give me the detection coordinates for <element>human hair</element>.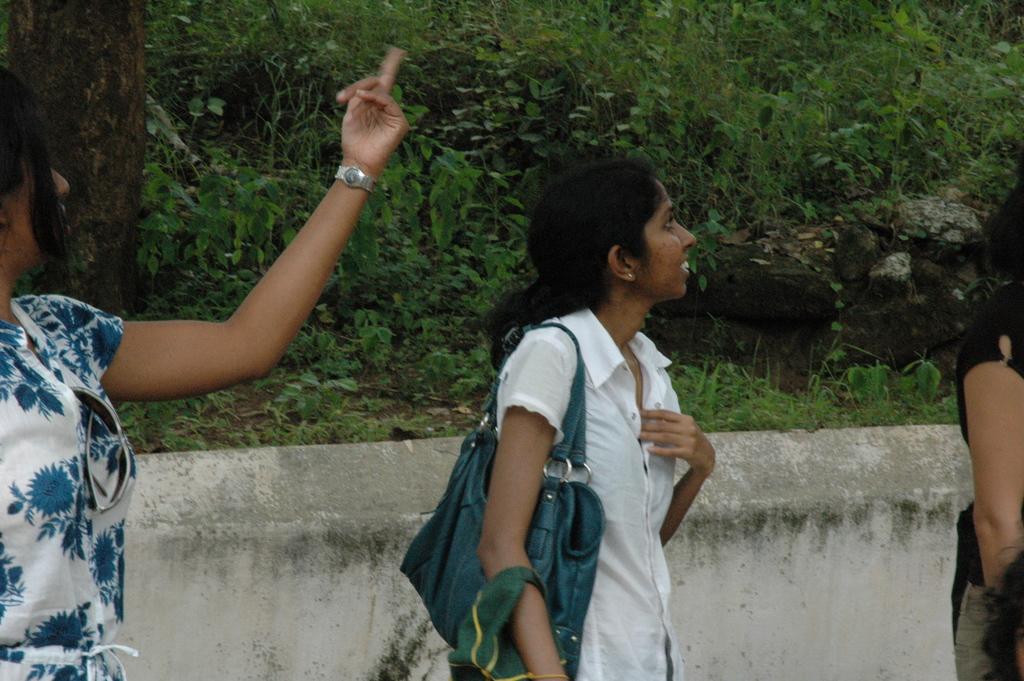
[509, 161, 676, 338].
